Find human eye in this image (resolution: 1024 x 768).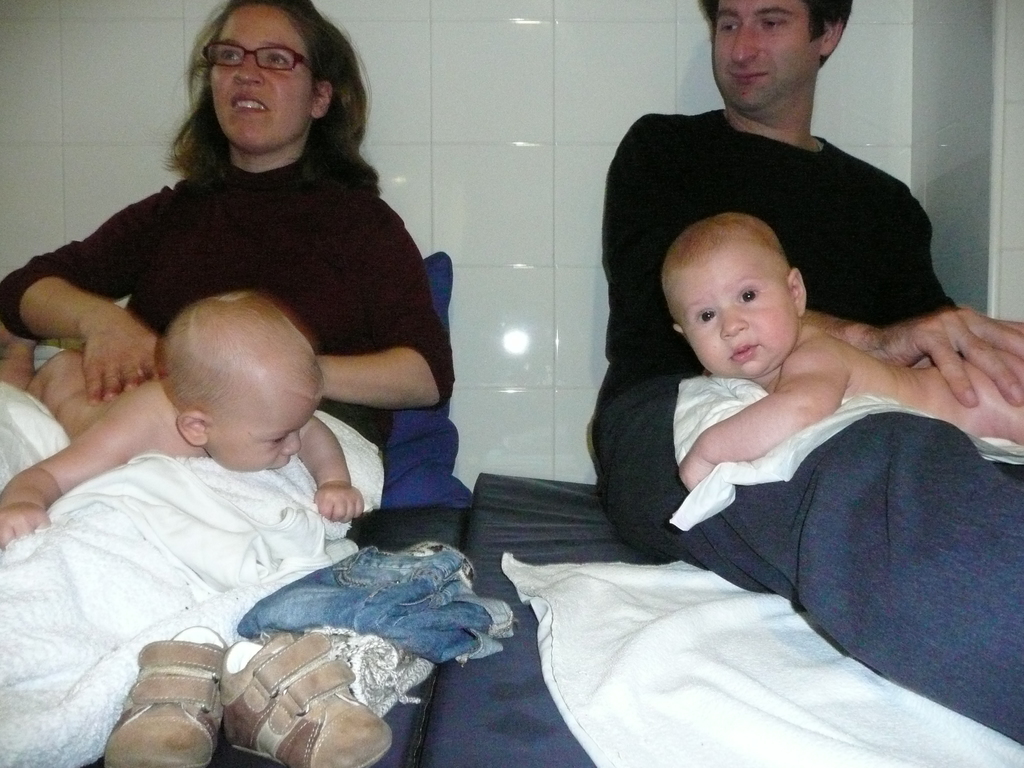
pyautogui.locateOnScreen(755, 15, 794, 35).
